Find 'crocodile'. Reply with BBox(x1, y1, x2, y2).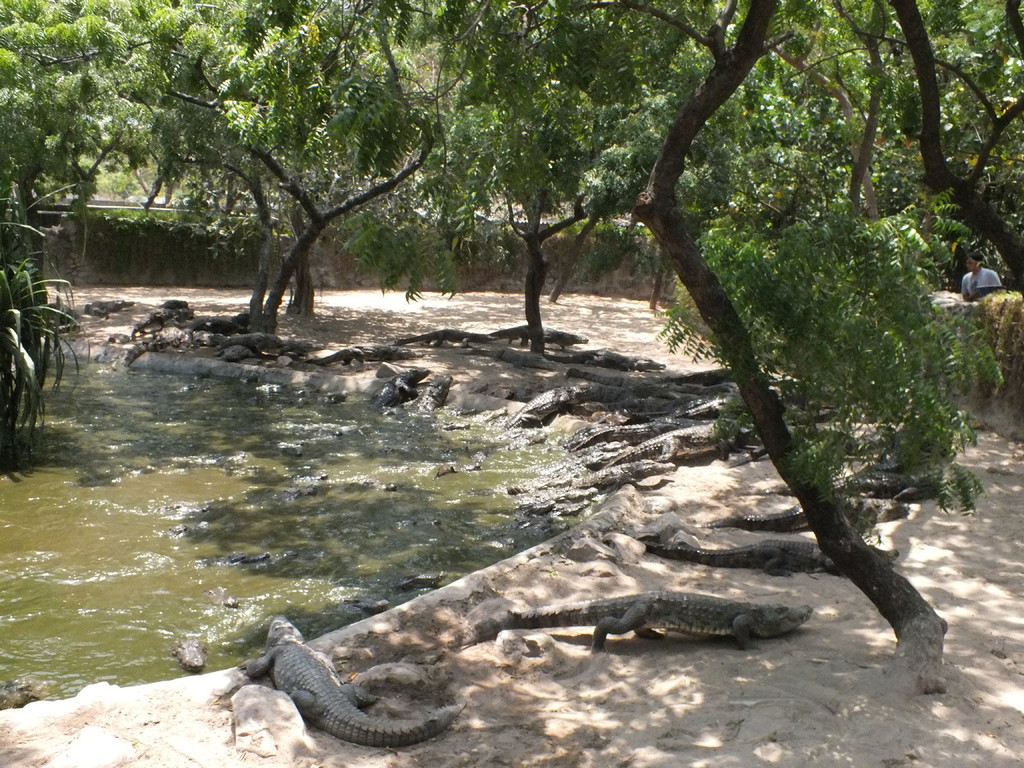
BBox(237, 616, 465, 744).
